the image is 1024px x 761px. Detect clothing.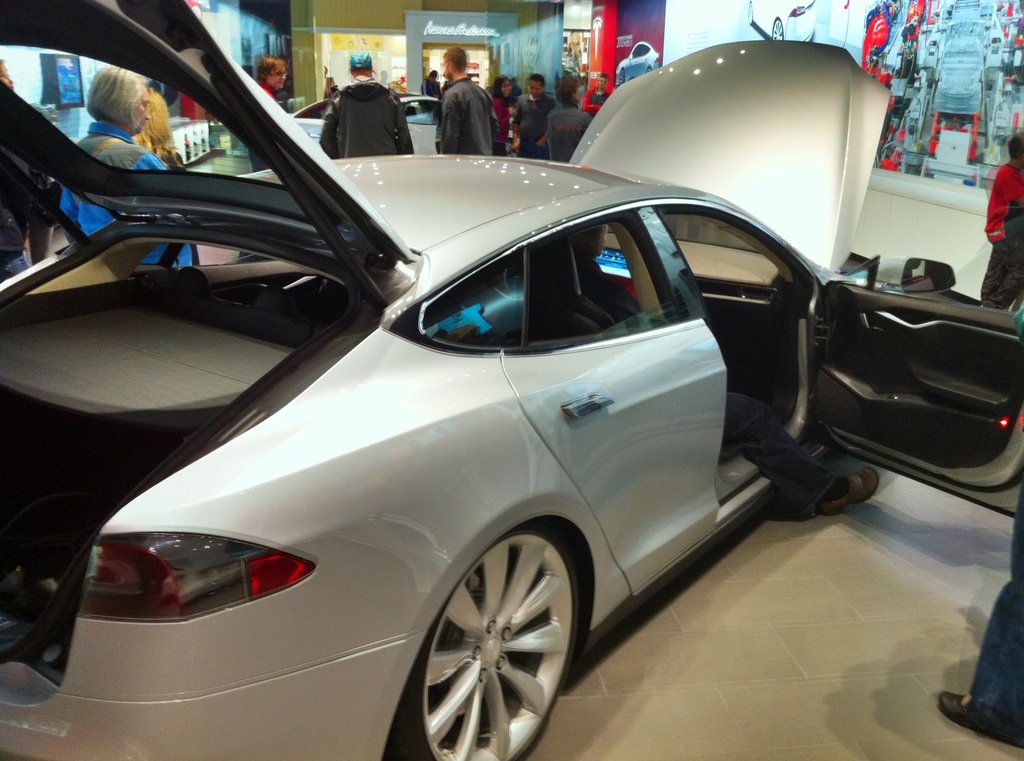
Detection: region(58, 120, 194, 264).
